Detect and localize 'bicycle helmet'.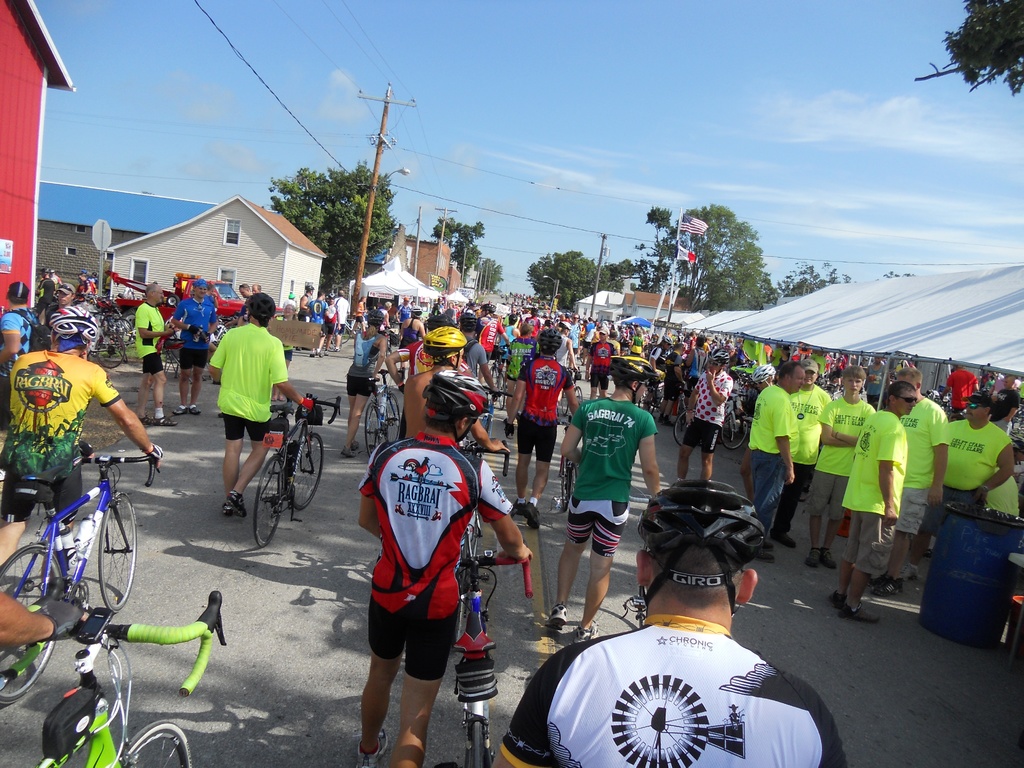
Localized at <region>639, 482, 765, 614</region>.
